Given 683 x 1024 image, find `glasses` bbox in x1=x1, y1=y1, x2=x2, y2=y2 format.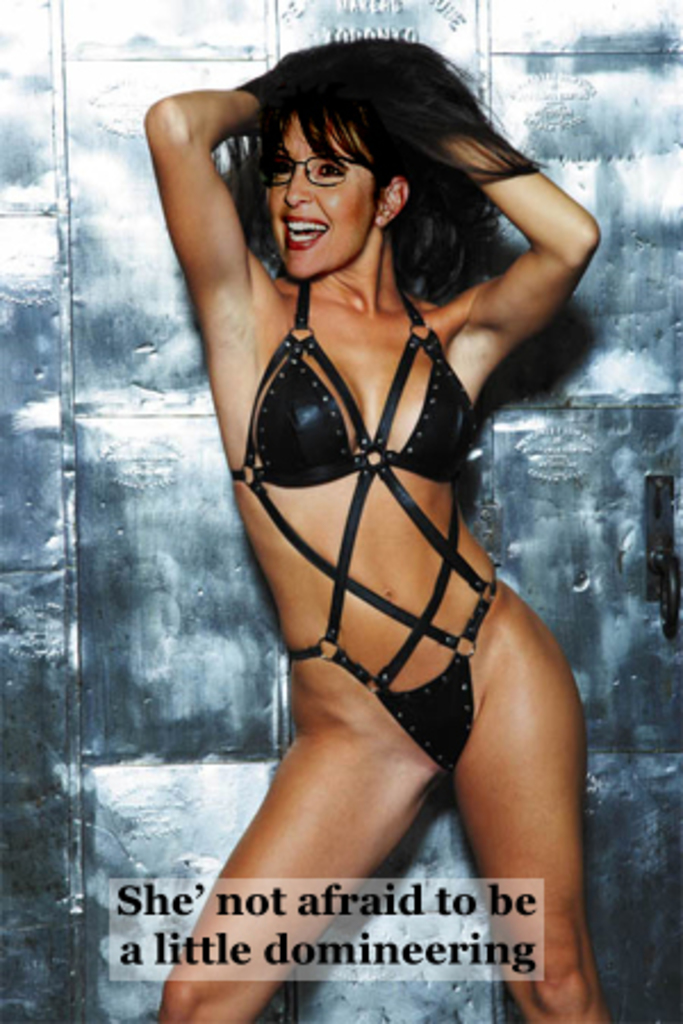
x1=257, y1=141, x2=373, y2=193.
